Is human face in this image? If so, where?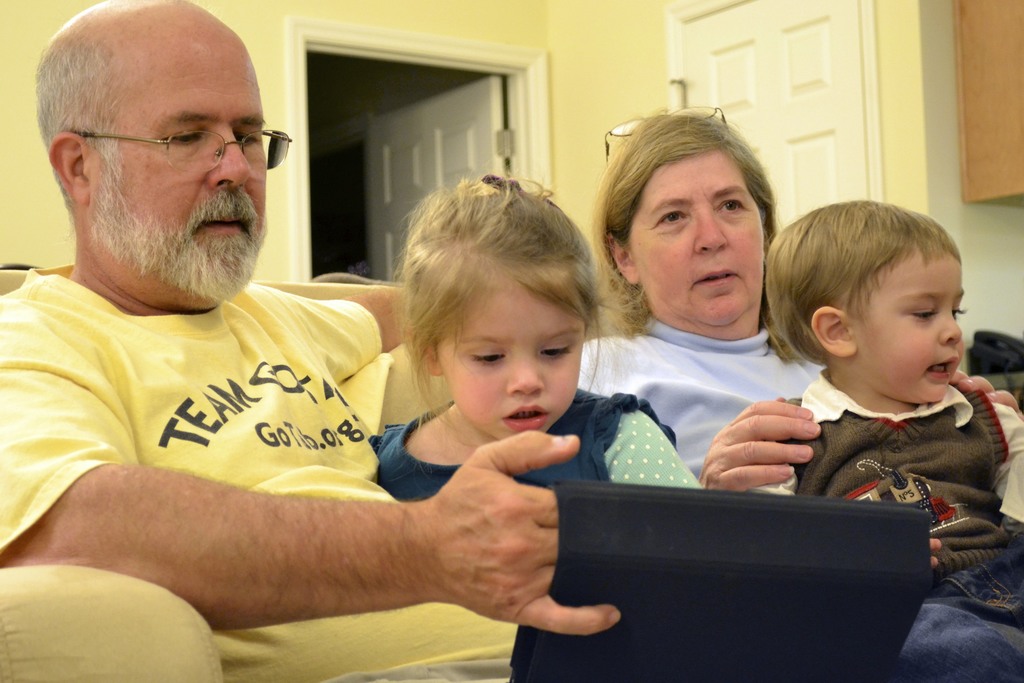
Yes, at locate(443, 281, 586, 439).
